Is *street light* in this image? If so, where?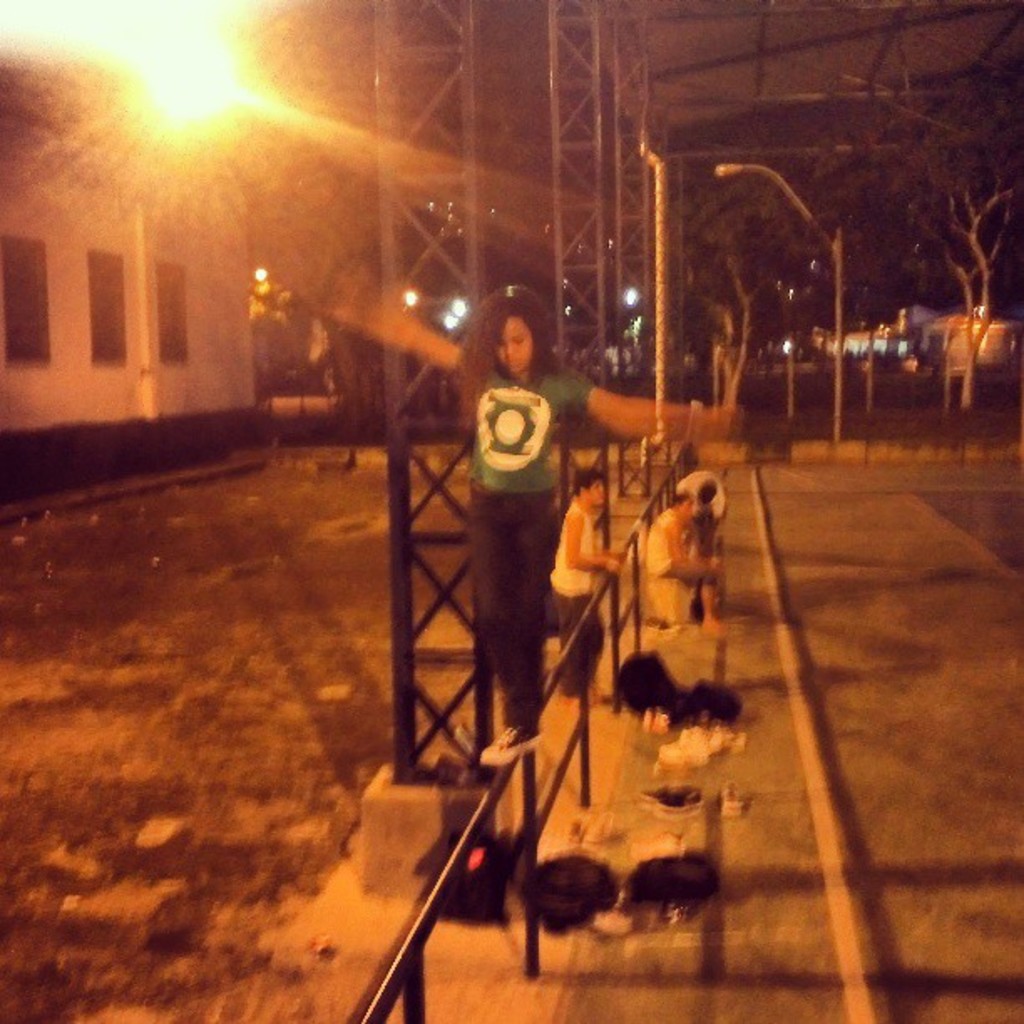
Yes, at bbox(714, 157, 853, 448).
